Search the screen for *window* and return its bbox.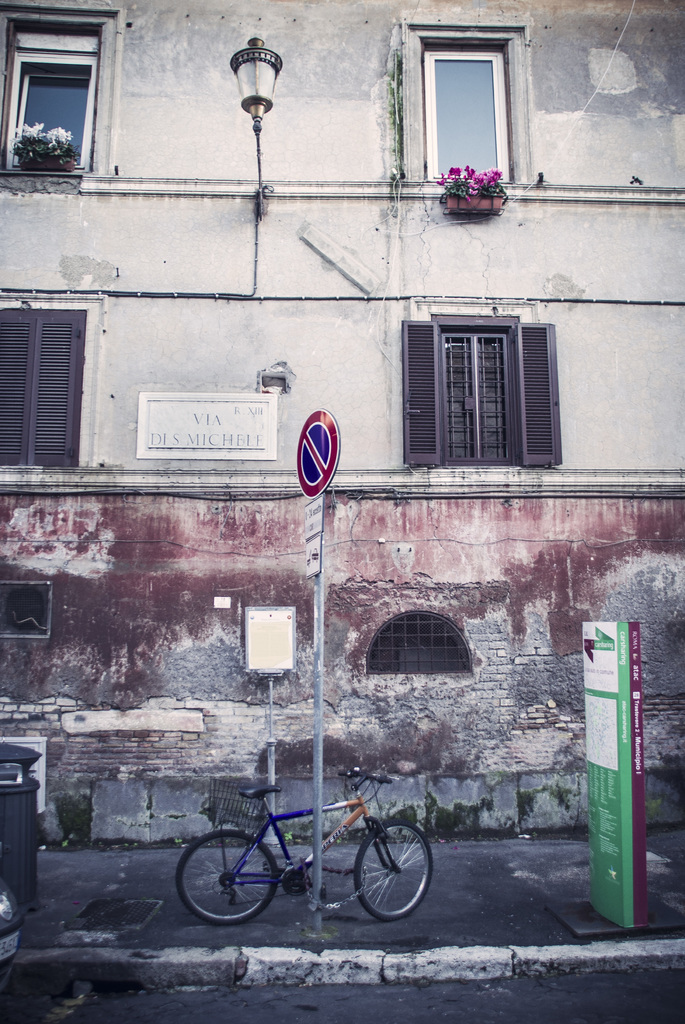
Found: select_region(367, 608, 472, 676).
